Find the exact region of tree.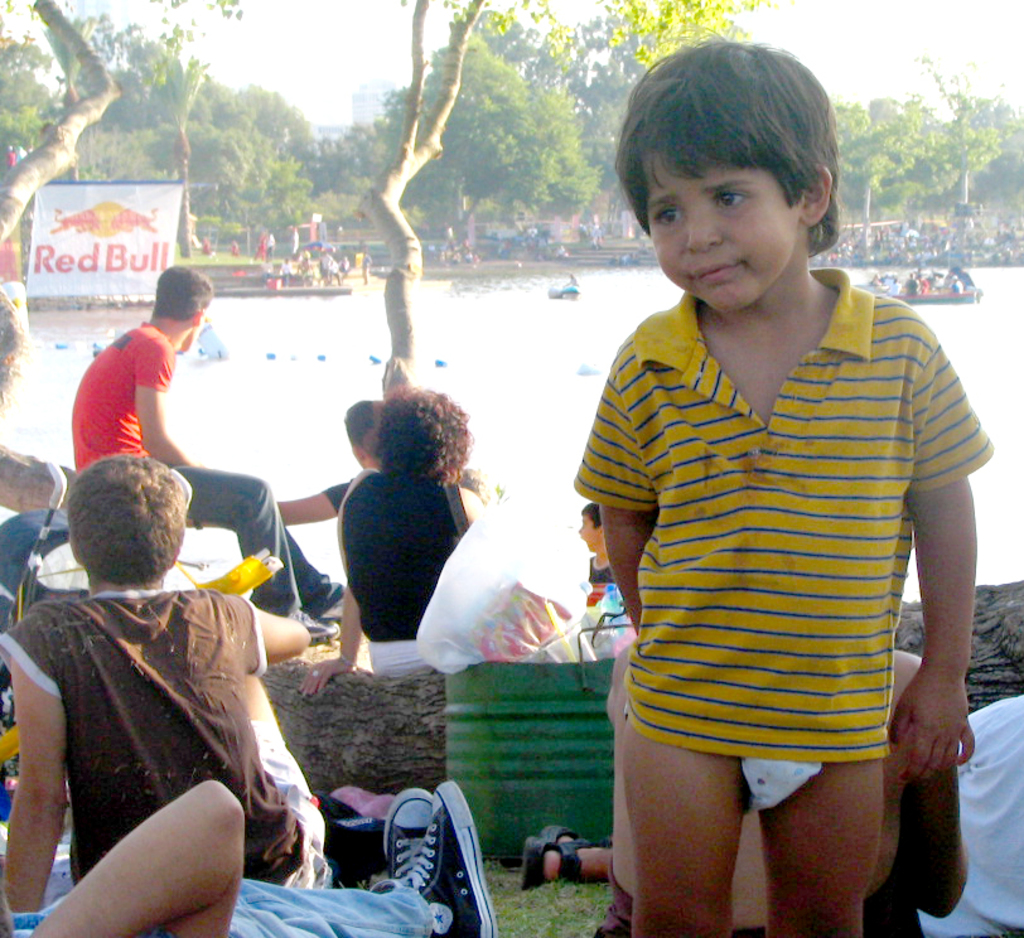
Exact region: left=0, top=0, right=774, bottom=532.
